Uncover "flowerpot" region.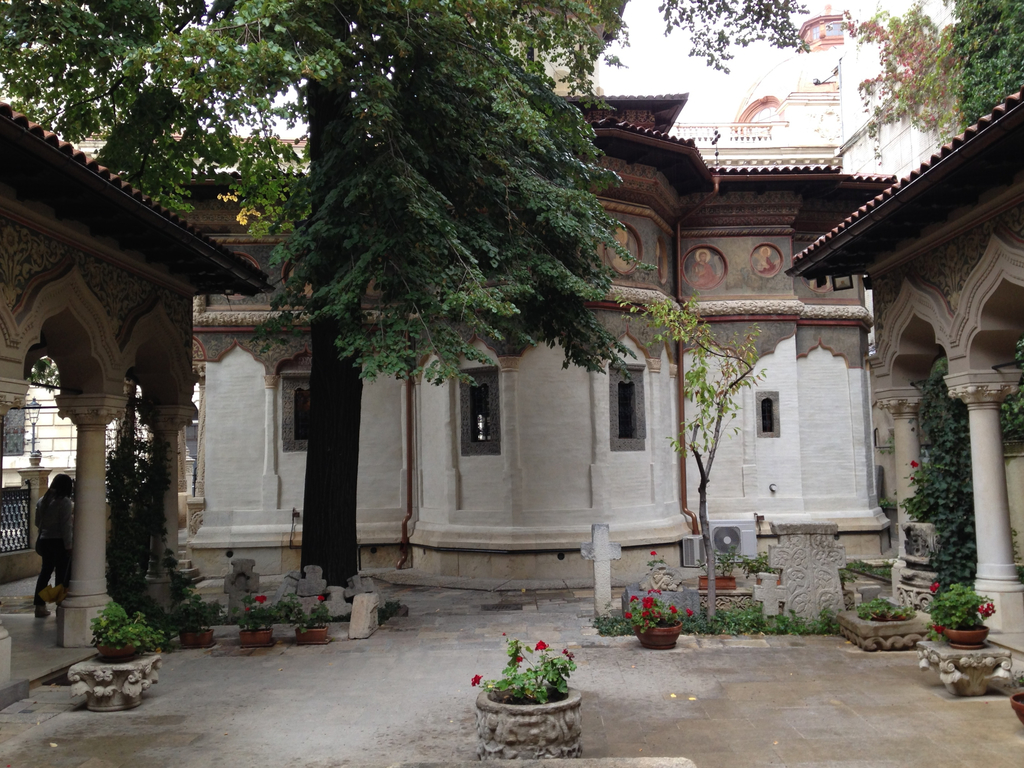
Uncovered: [left=293, top=616, right=339, bottom=639].
